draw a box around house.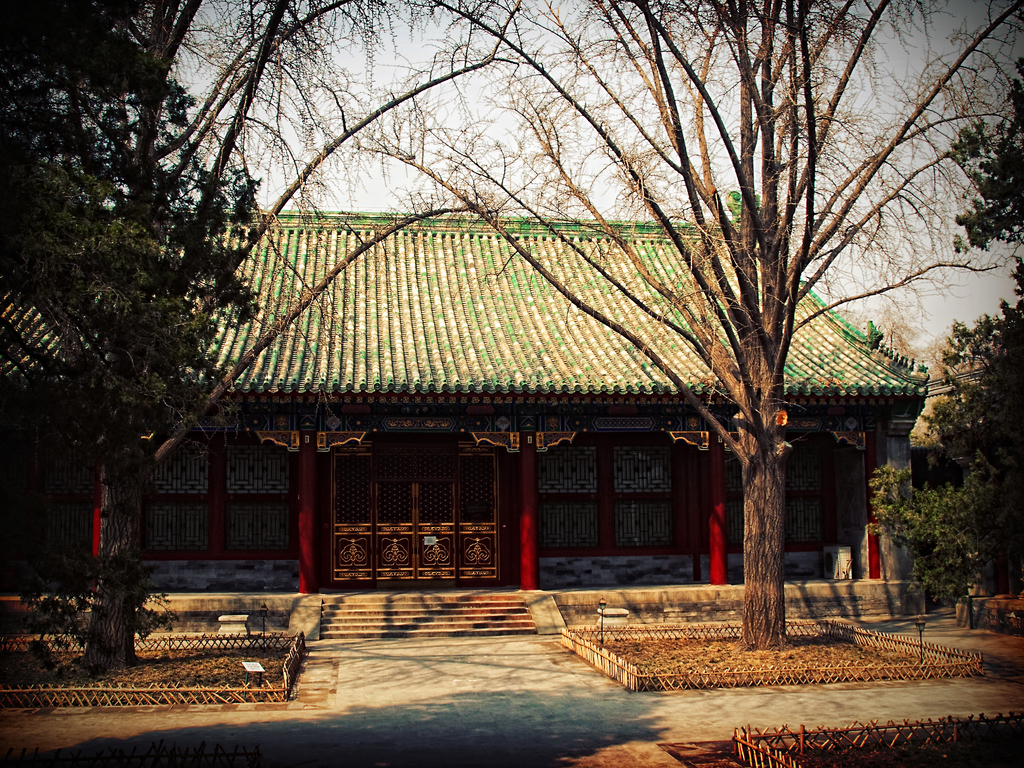
0 199 933 584.
